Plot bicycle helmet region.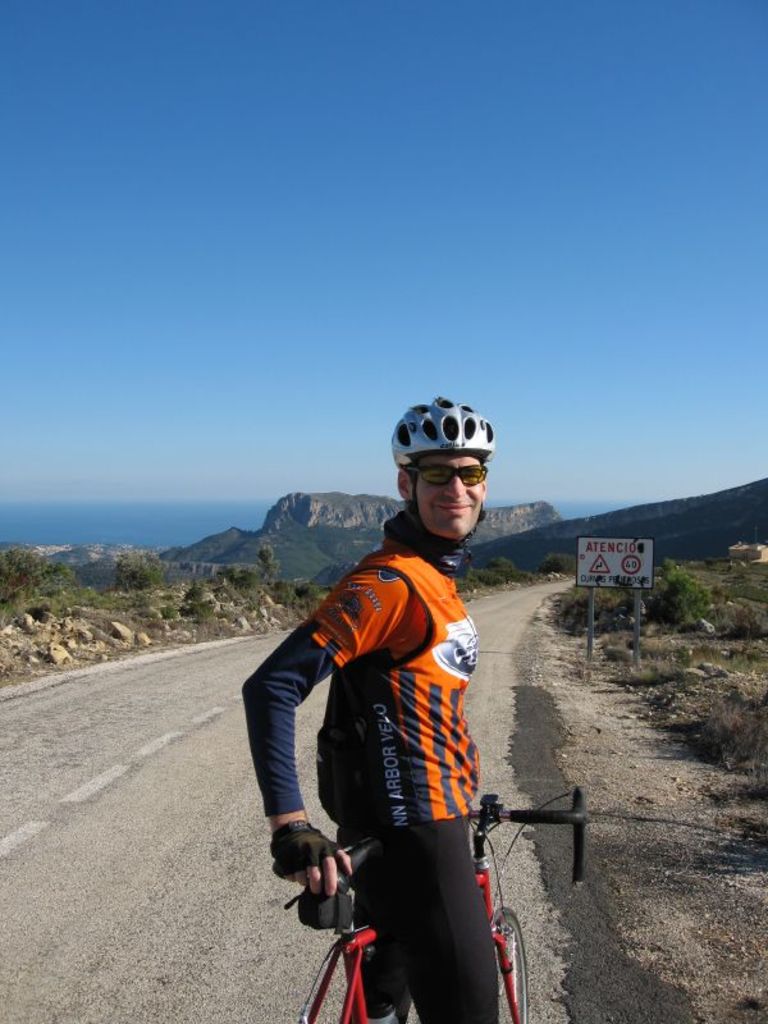
Plotted at (394,394,490,449).
